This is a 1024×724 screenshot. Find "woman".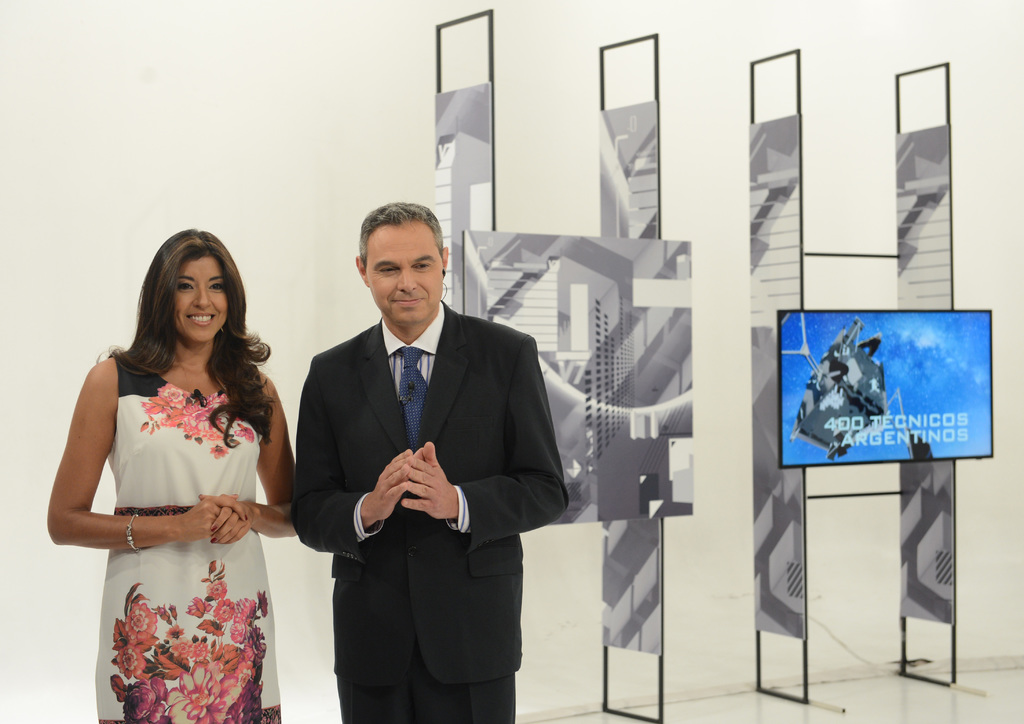
Bounding box: {"x1": 45, "y1": 230, "x2": 299, "y2": 723}.
